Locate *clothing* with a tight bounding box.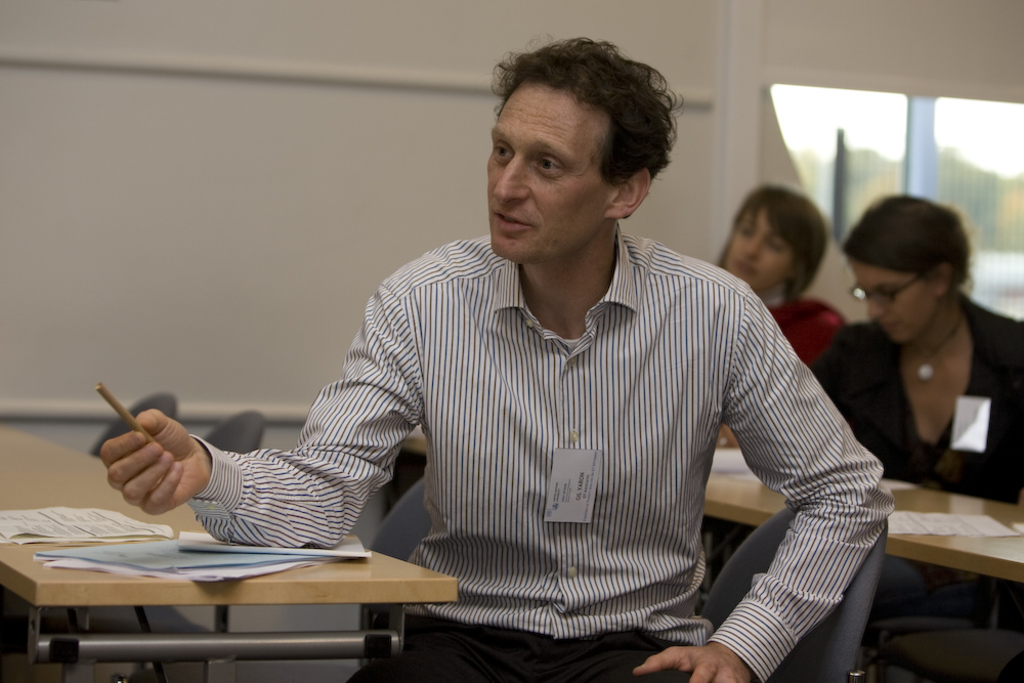
BBox(808, 292, 1021, 505).
